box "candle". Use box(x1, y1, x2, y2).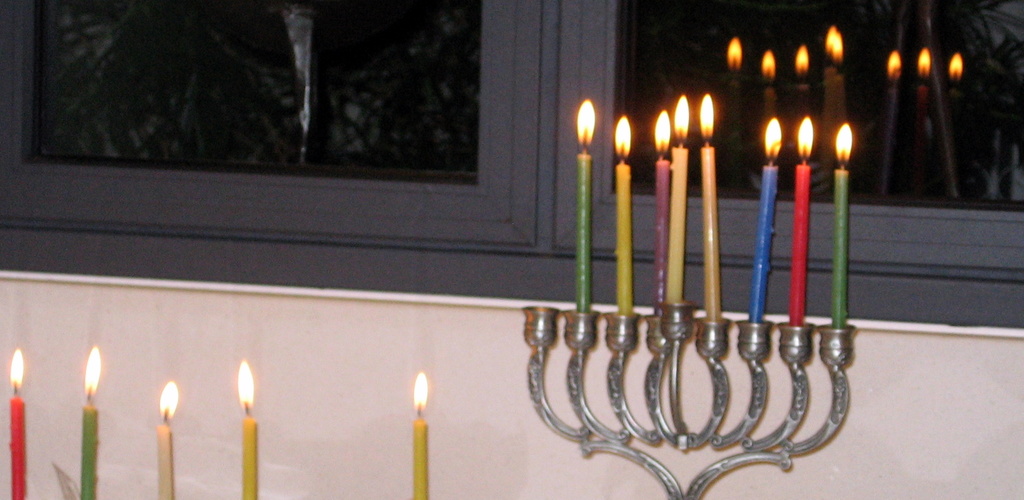
box(668, 91, 690, 305).
